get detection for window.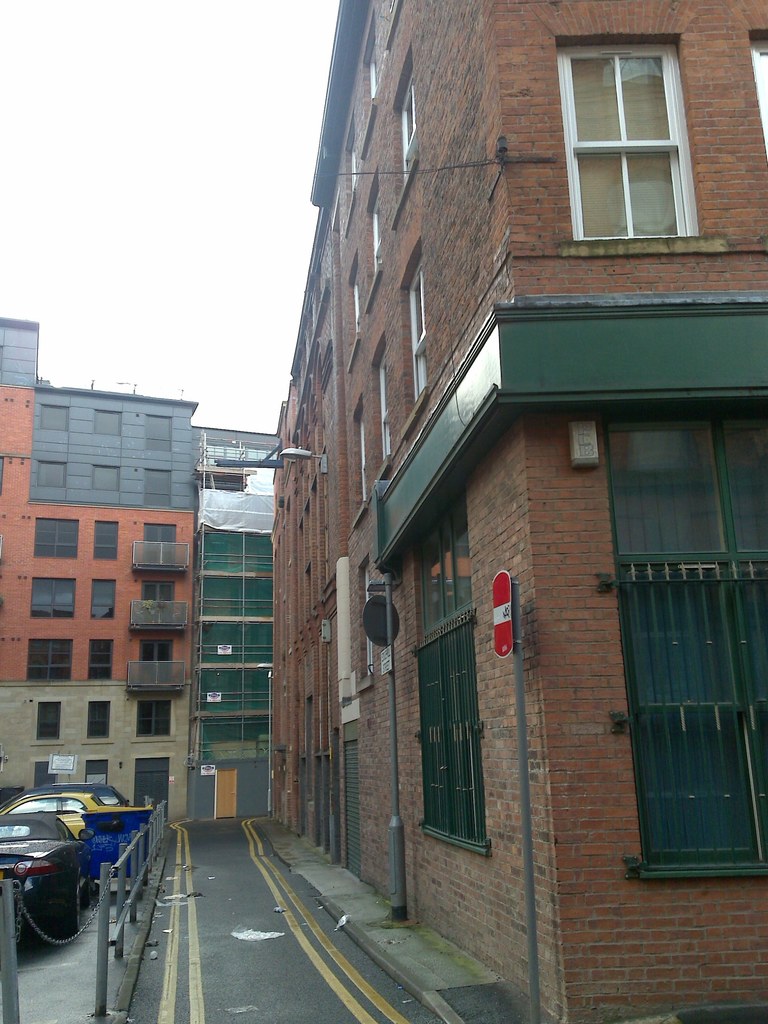
Detection: {"left": 378, "top": 332, "right": 396, "bottom": 484}.
